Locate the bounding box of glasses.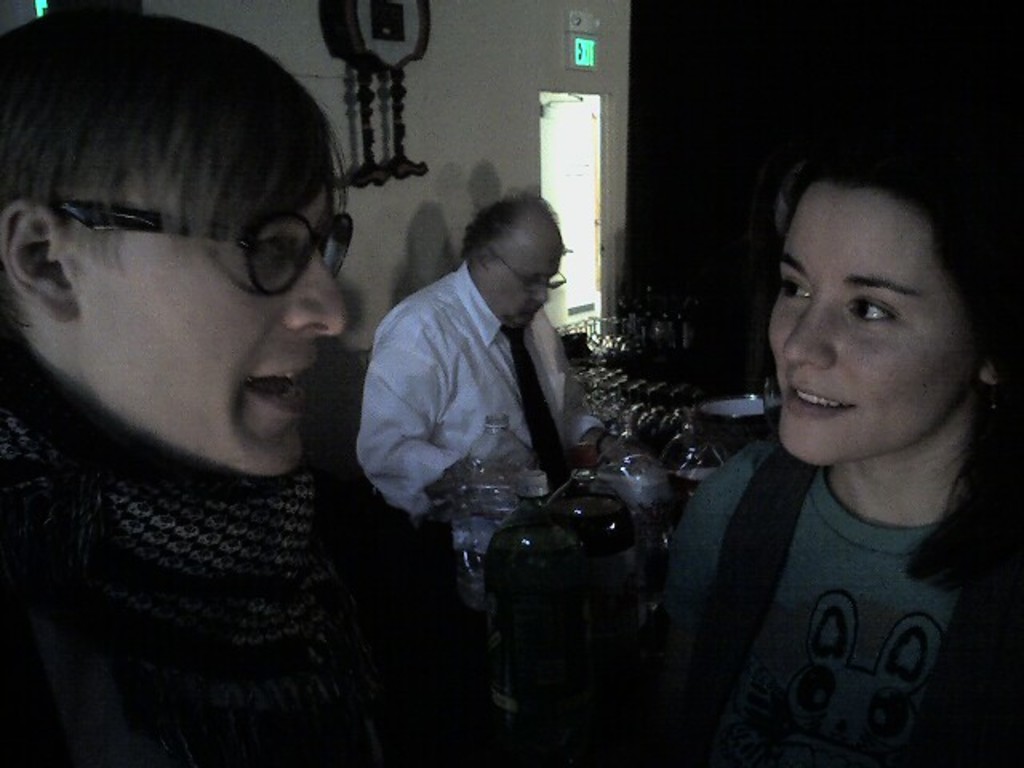
Bounding box: [left=491, top=251, right=568, bottom=294].
